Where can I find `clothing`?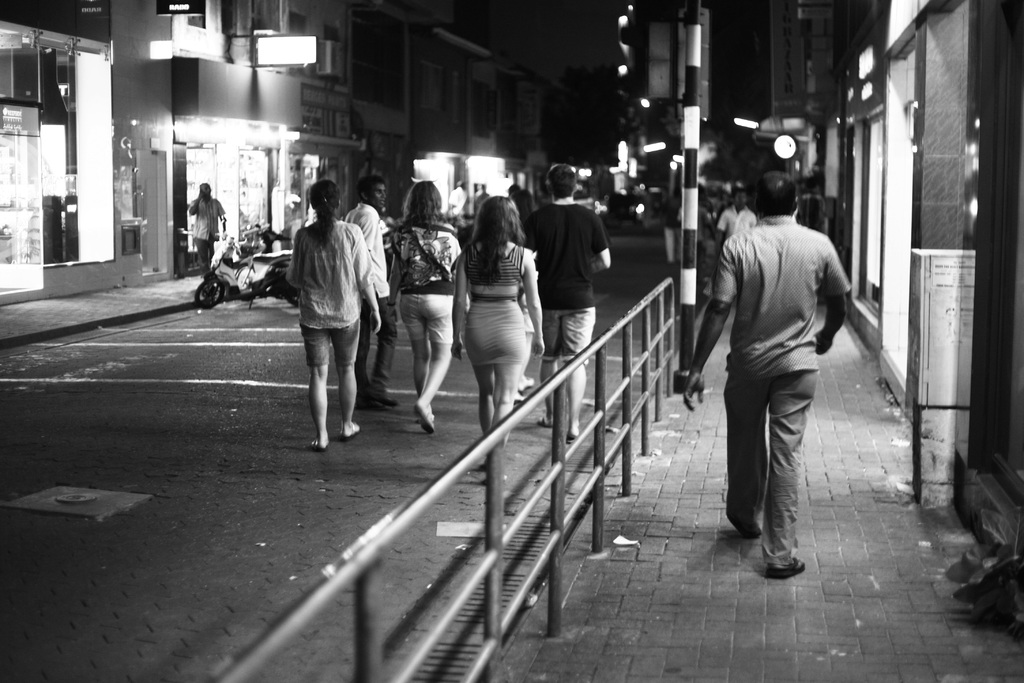
You can find it at box=[474, 240, 534, 374].
